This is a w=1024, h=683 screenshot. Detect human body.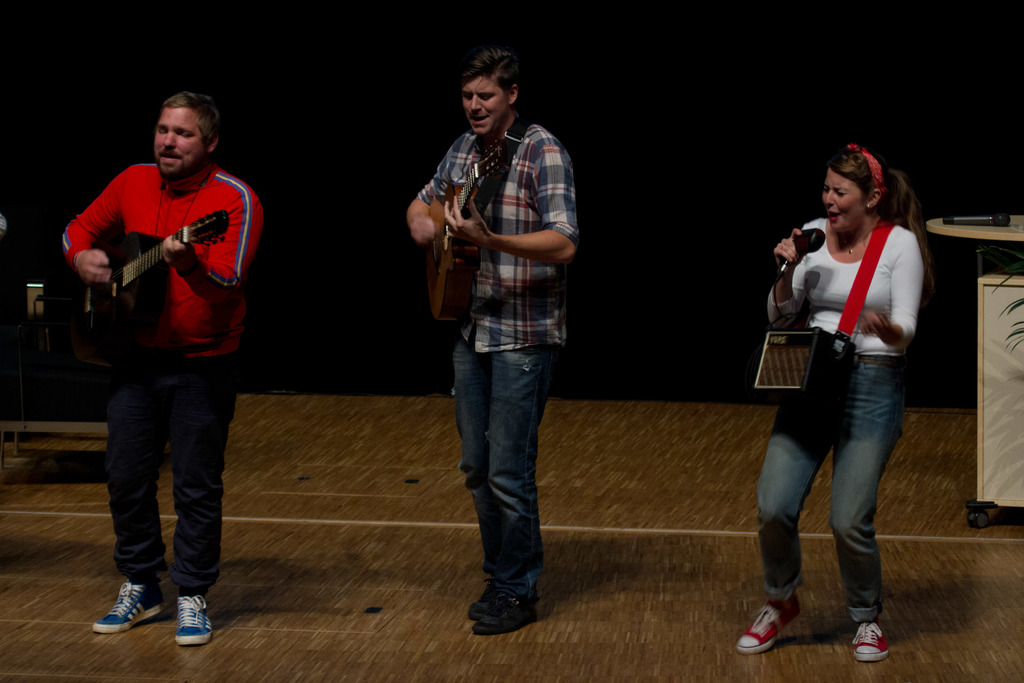
<box>70,86,264,592</box>.
